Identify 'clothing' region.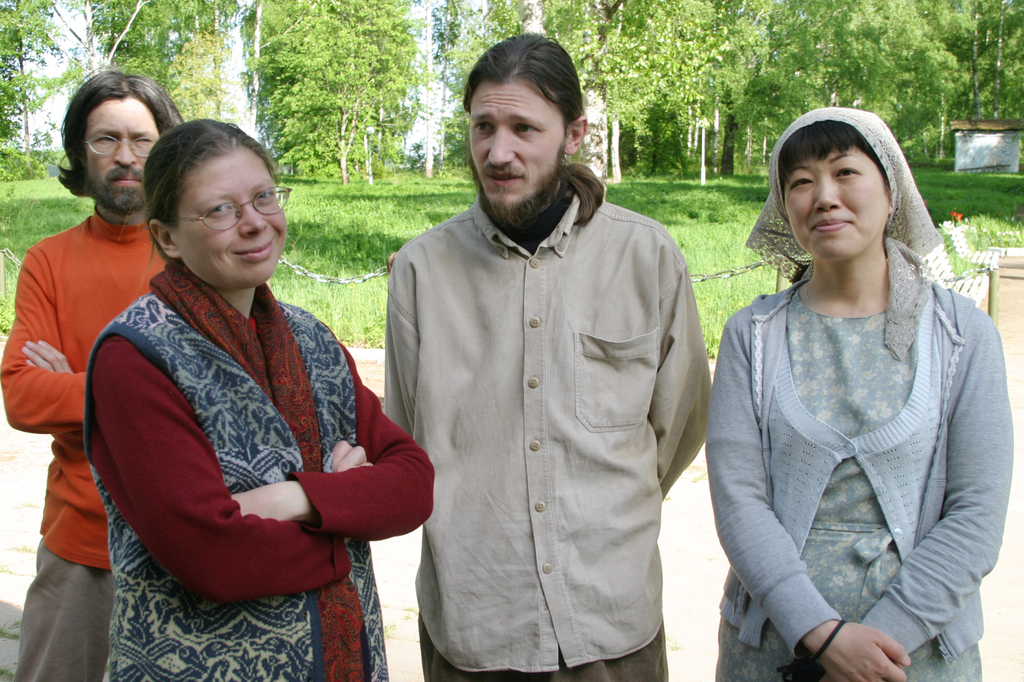
Region: select_region(82, 257, 435, 681).
